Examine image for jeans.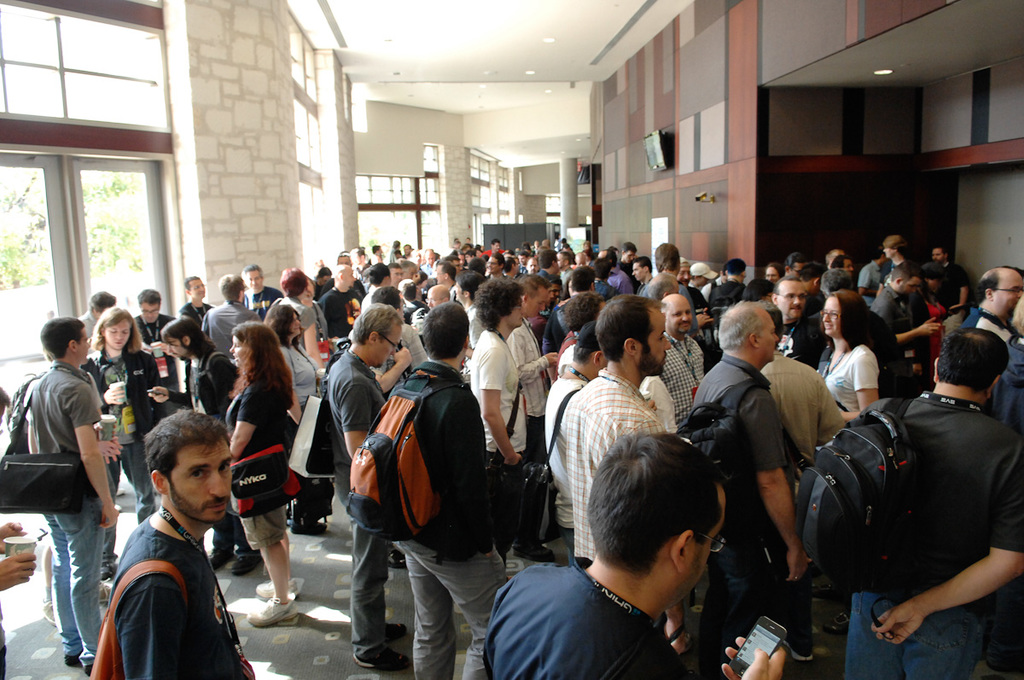
Examination result: bbox=[848, 593, 990, 679].
